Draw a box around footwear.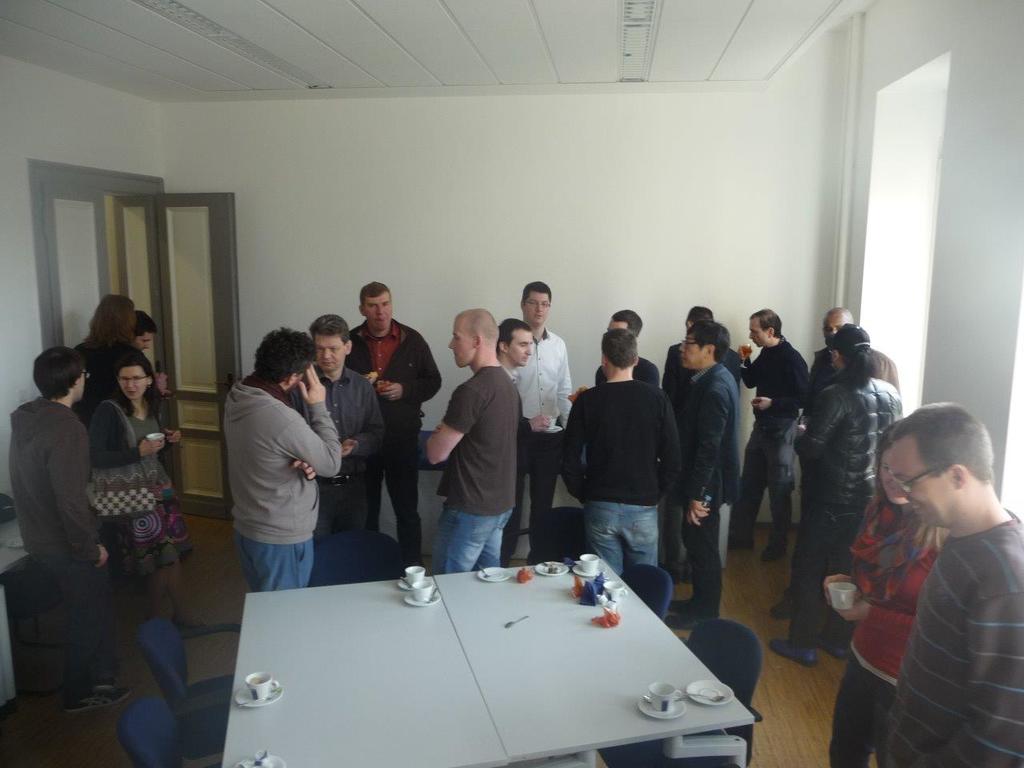
l=770, t=588, r=802, b=622.
